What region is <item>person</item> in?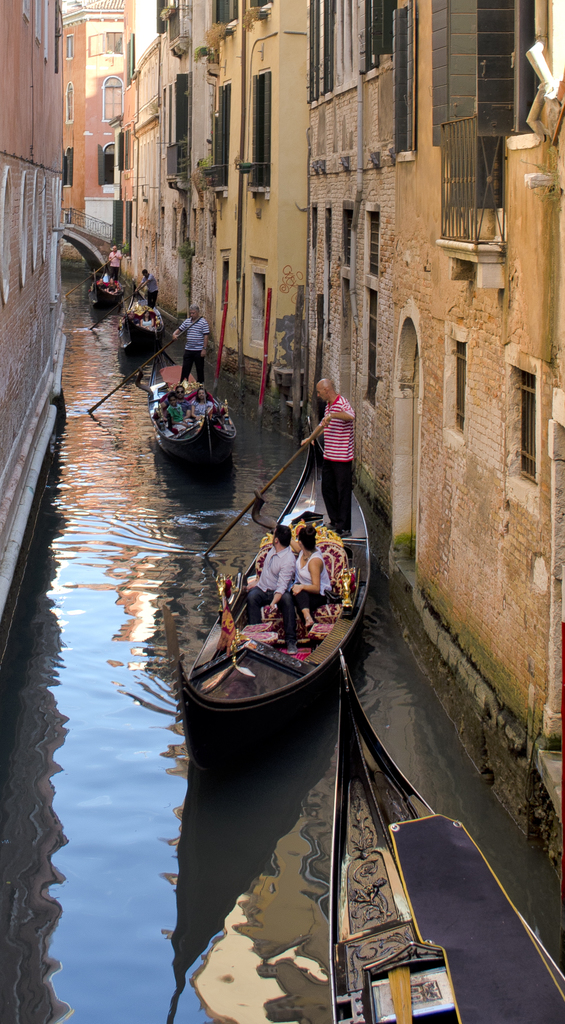
pyautogui.locateOnScreen(304, 374, 363, 526).
